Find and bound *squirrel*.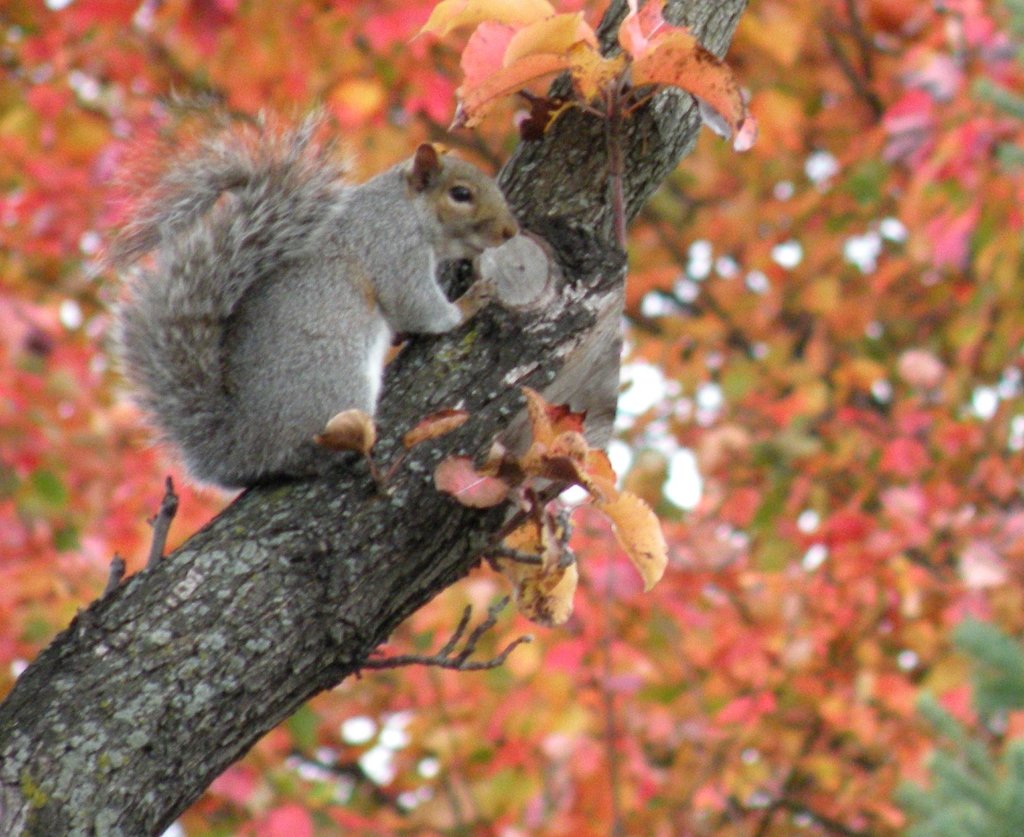
Bound: BBox(73, 77, 532, 508).
